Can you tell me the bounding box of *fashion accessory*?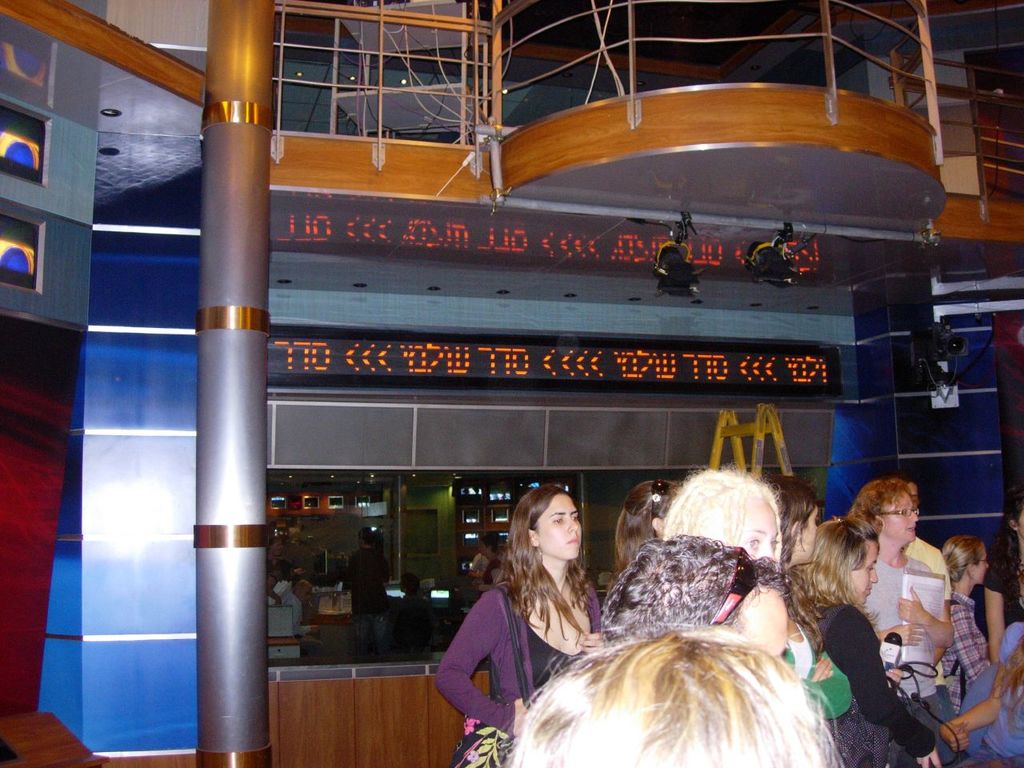
[647, 476, 667, 510].
